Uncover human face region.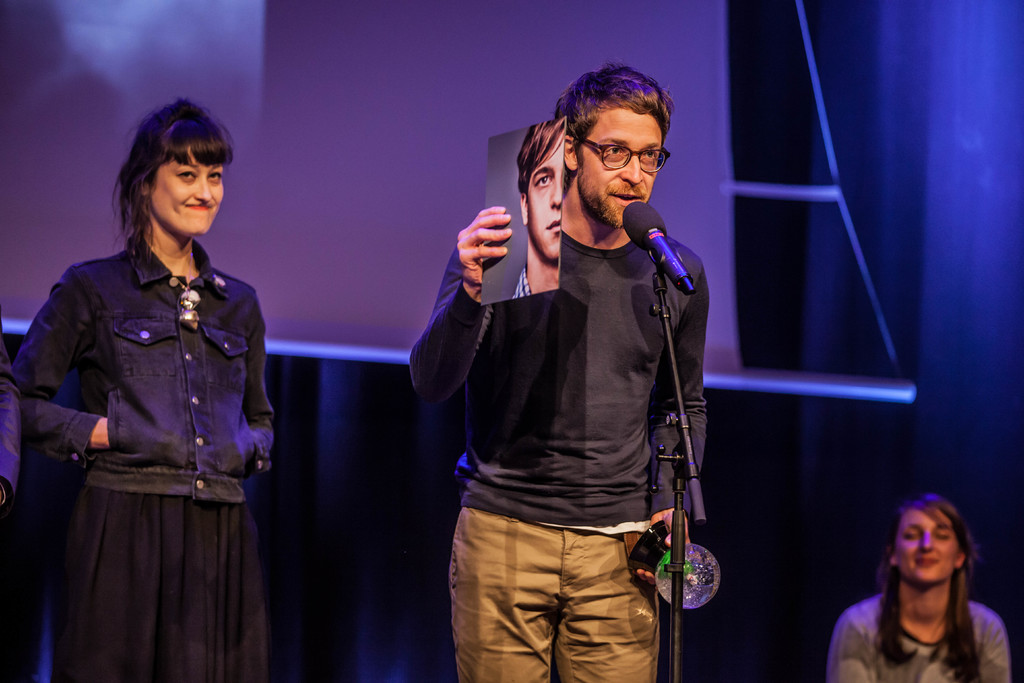
Uncovered: x1=524 y1=138 x2=563 y2=259.
